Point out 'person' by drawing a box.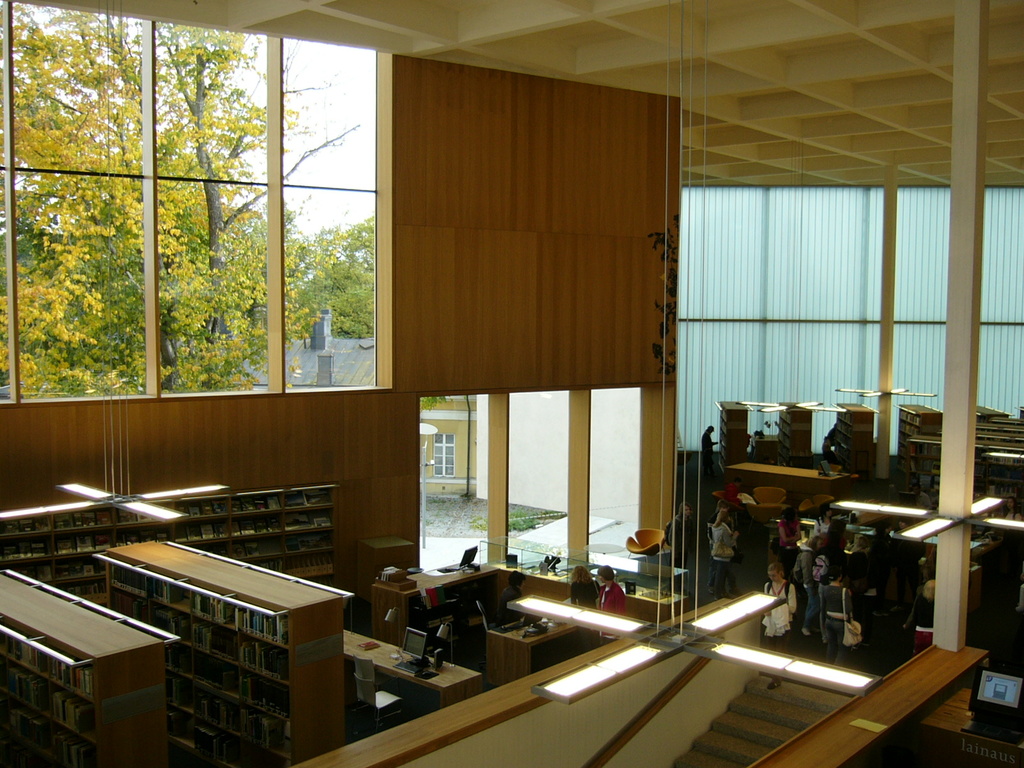
910/489/927/515.
